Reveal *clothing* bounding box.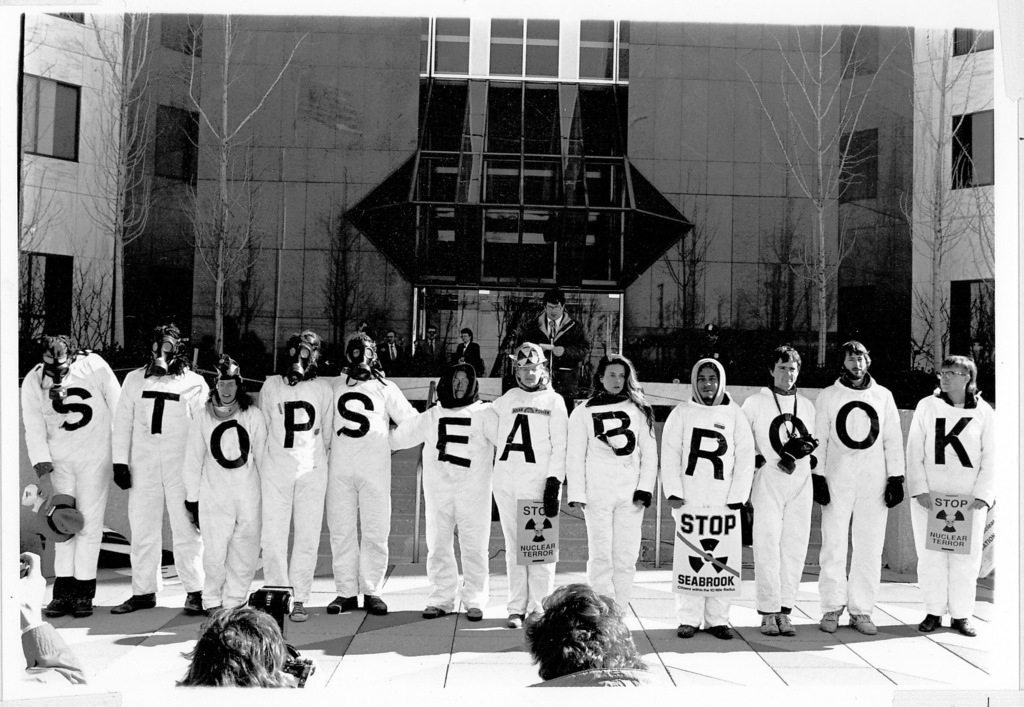
Revealed: <region>453, 341, 483, 376</region>.
